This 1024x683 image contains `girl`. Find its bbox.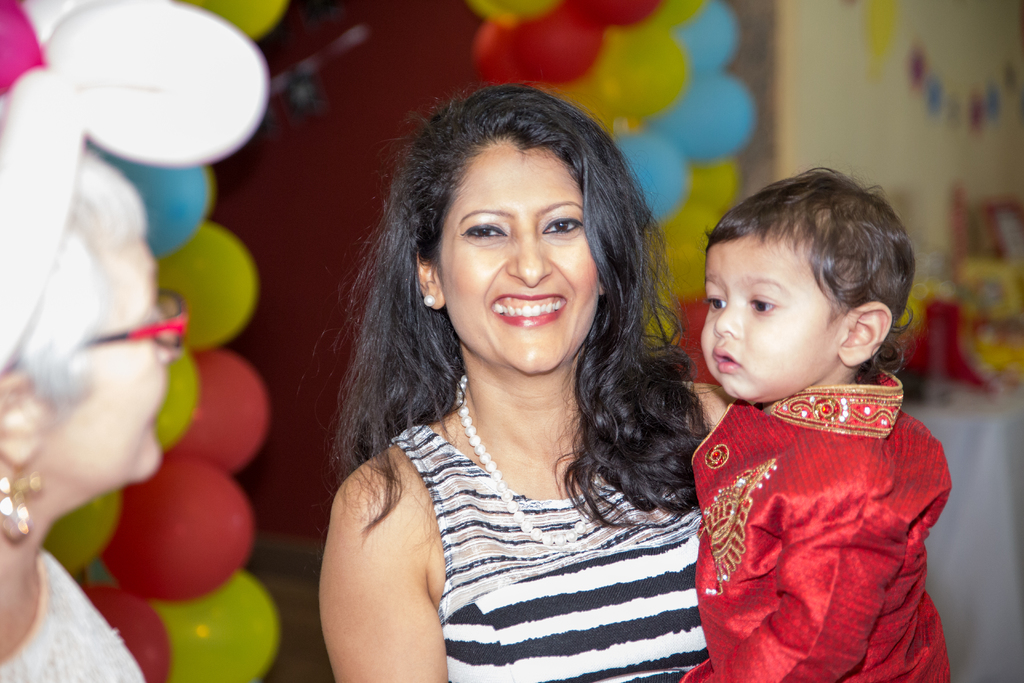
[314, 84, 732, 682].
